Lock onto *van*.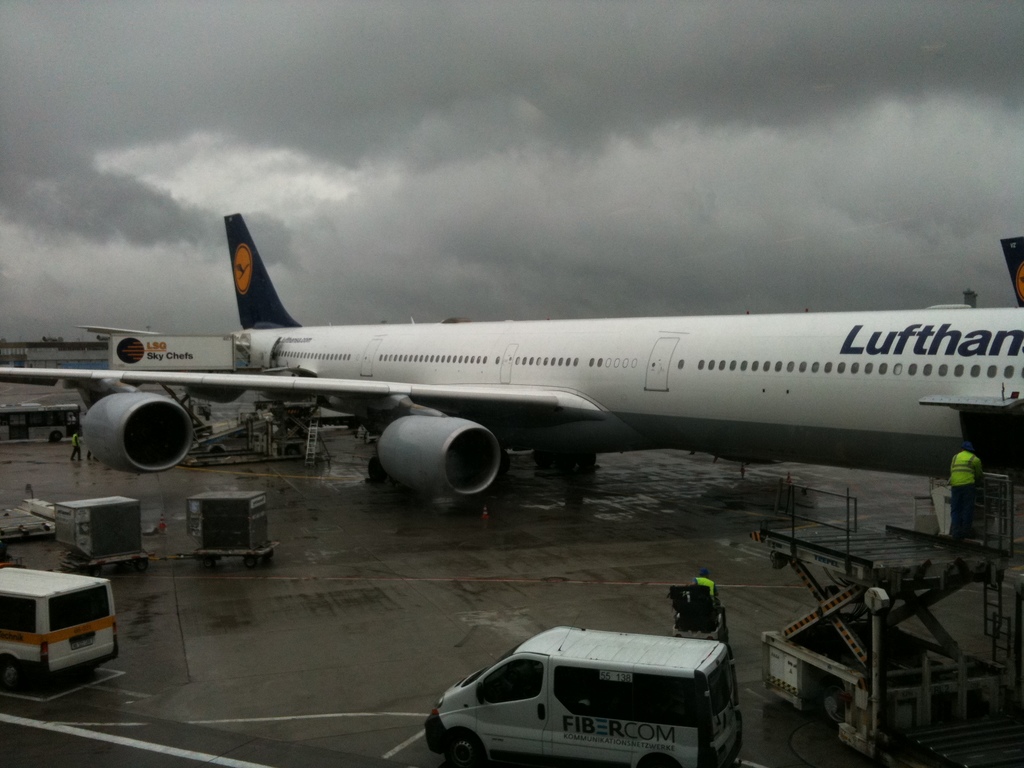
Locked: 0:565:121:687.
